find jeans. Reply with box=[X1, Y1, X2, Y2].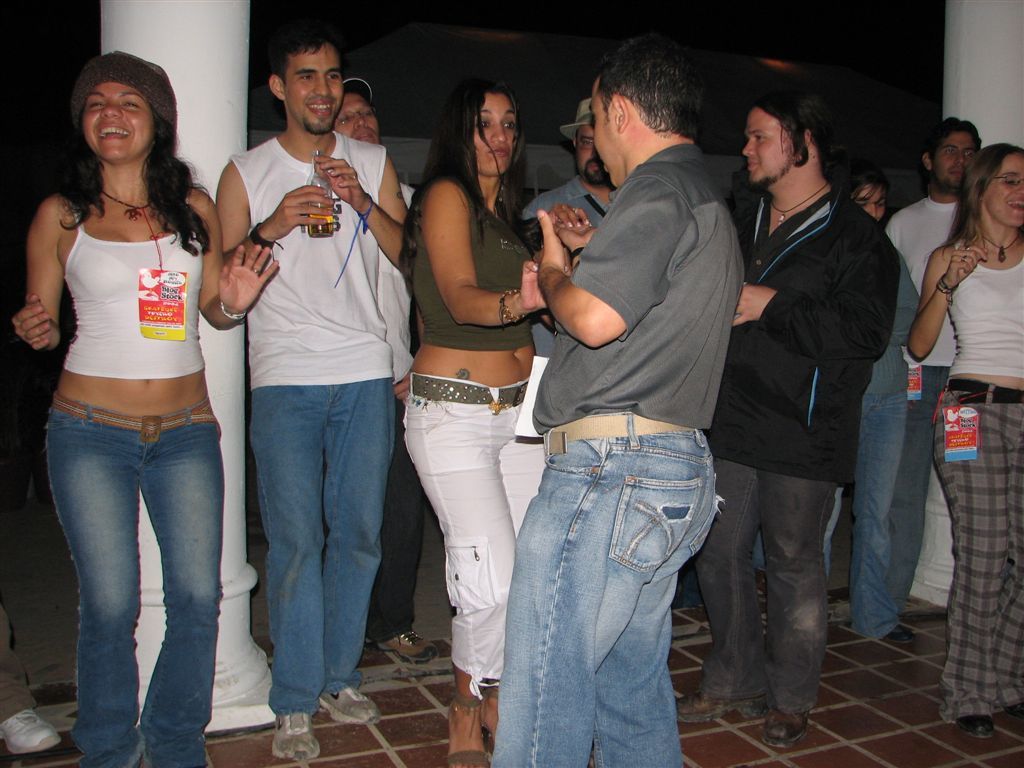
box=[692, 452, 837, 707].
